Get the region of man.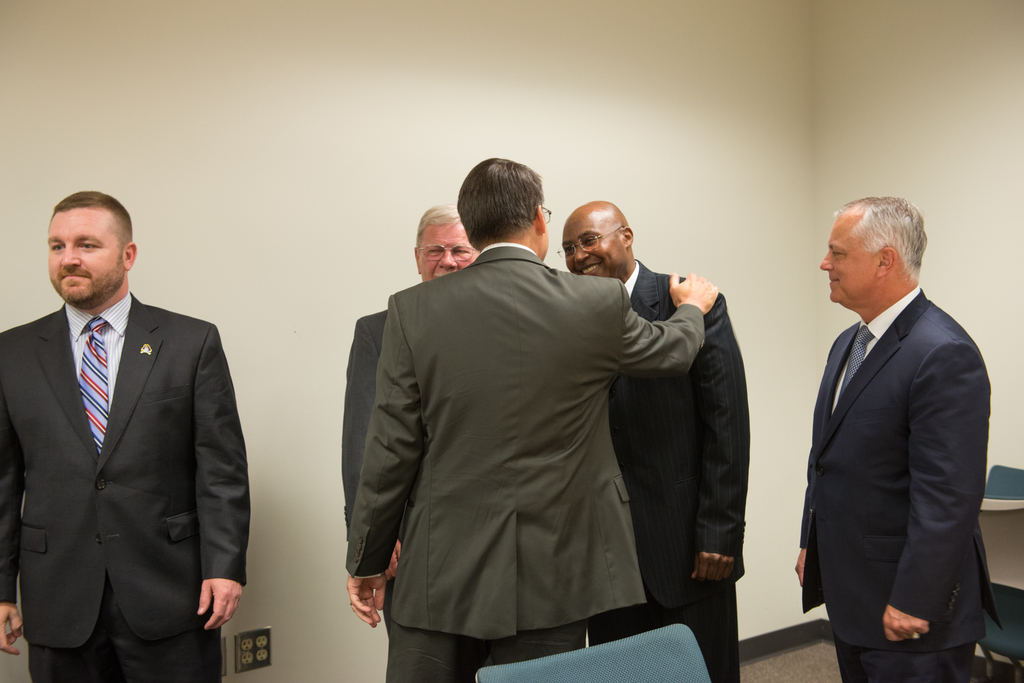
(335, 203, 480, 682).
